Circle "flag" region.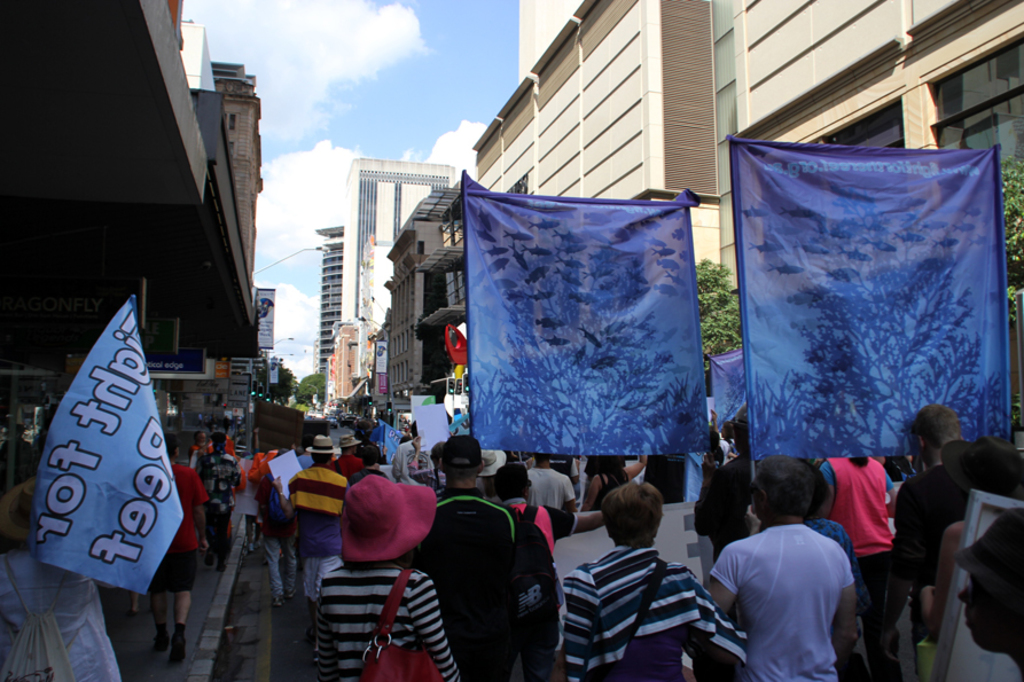
Region: crop(466, 164, 705, 463).
